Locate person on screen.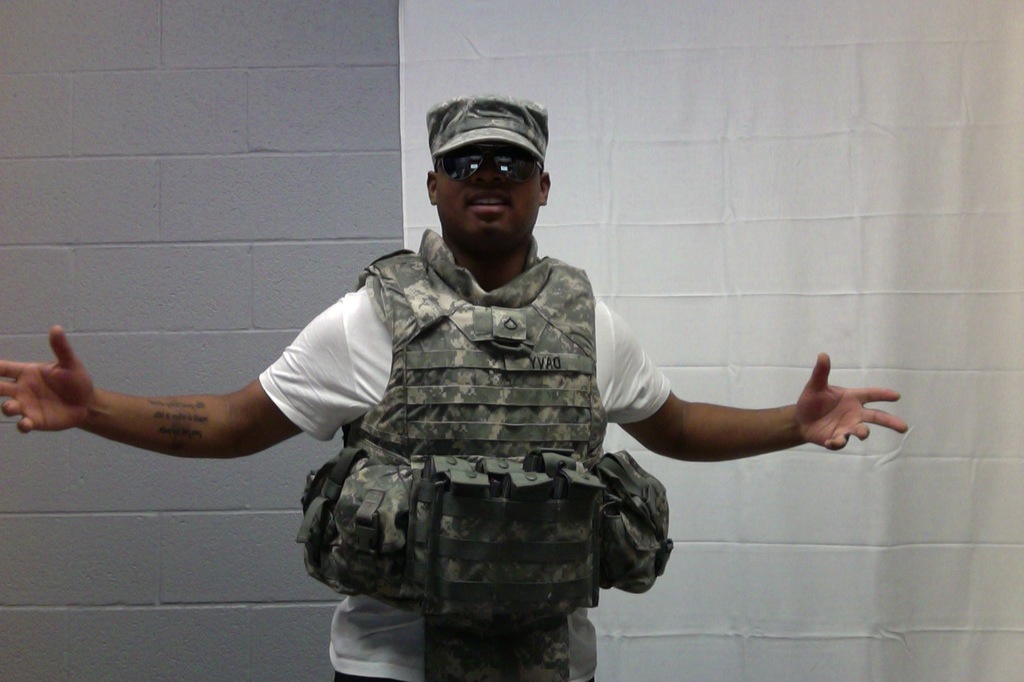
On screen at (x1=1, y1=87, x2=910, y2=681).
